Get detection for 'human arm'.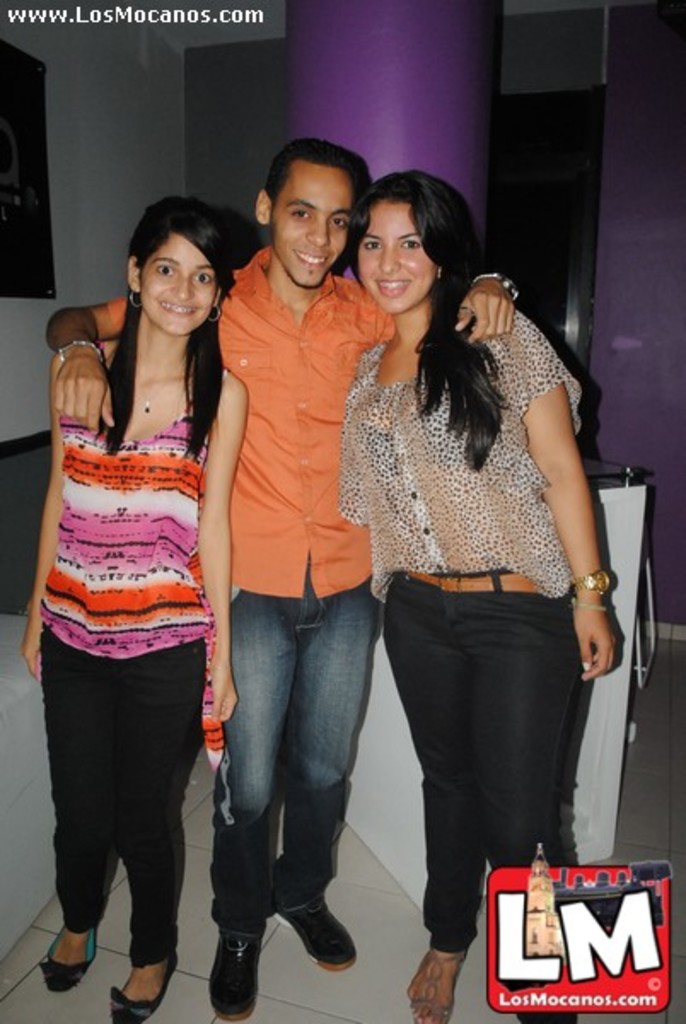
Detection: bbox=[193, 367, 244, 730].
